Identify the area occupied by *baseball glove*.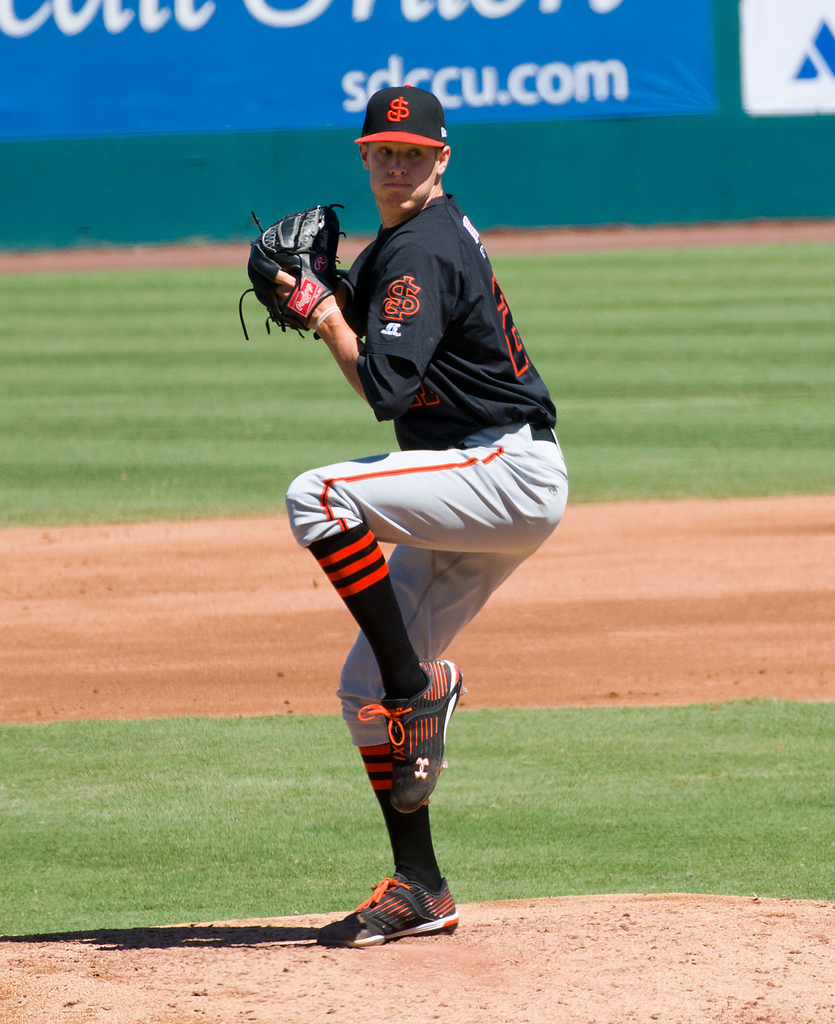
Area: left=238, top=204, right=347, bottom=343.
